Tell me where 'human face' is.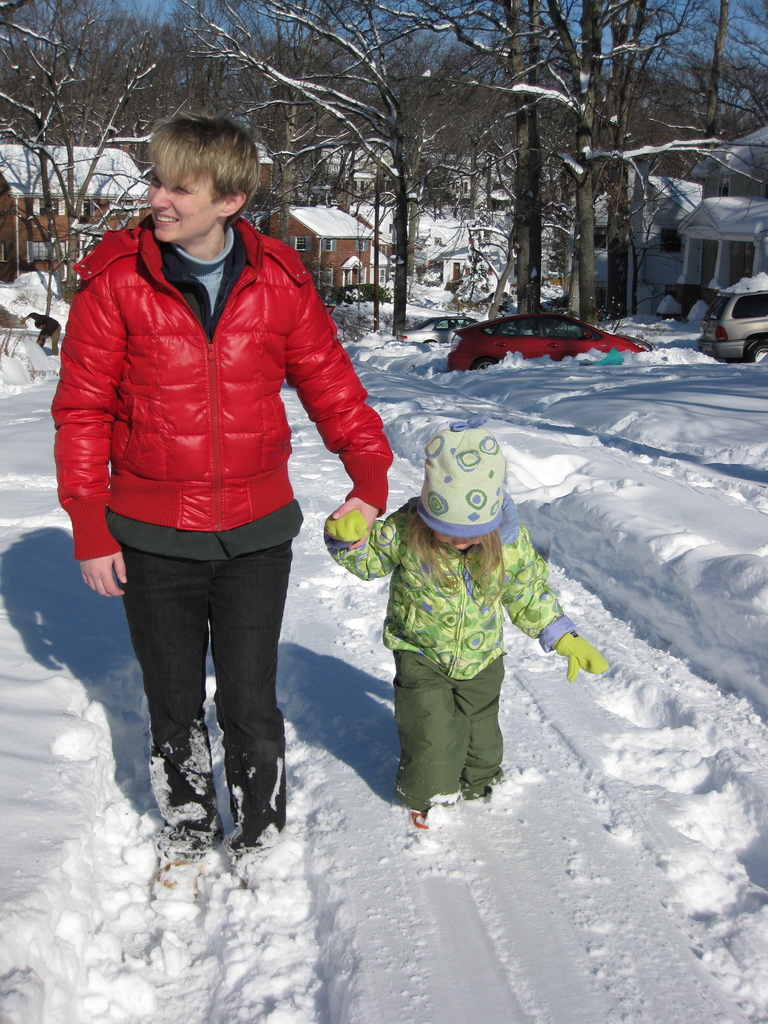
'human face' is at 147 168 222 243.
